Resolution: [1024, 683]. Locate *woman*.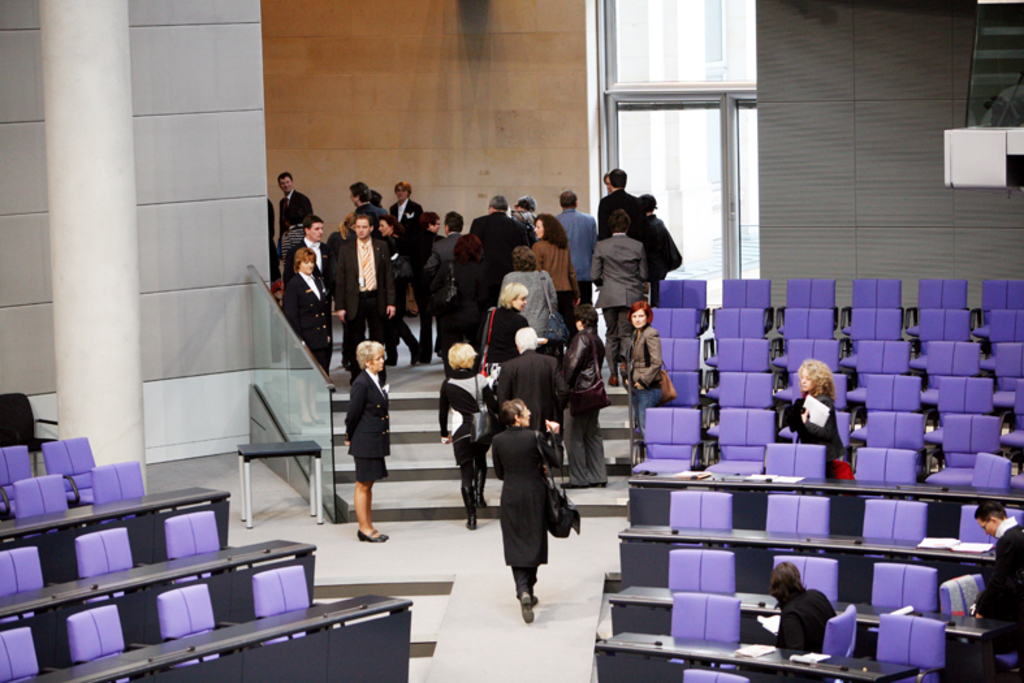
<region>618, 301, 679, 438</region>.
